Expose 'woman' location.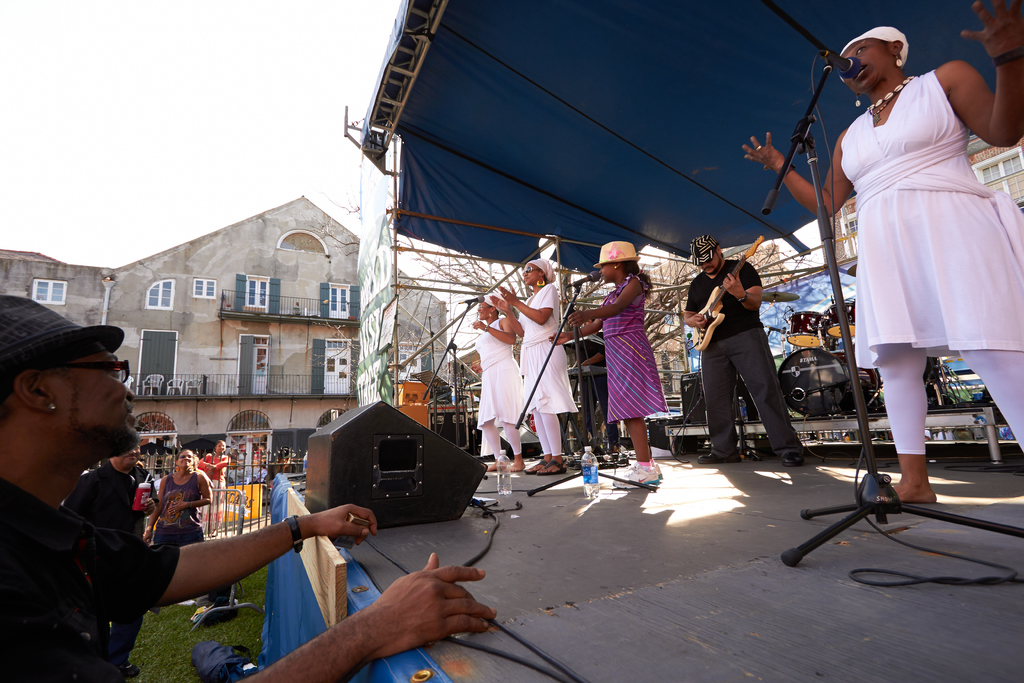
Exposed at bbox(197, 435, 232, 509).
